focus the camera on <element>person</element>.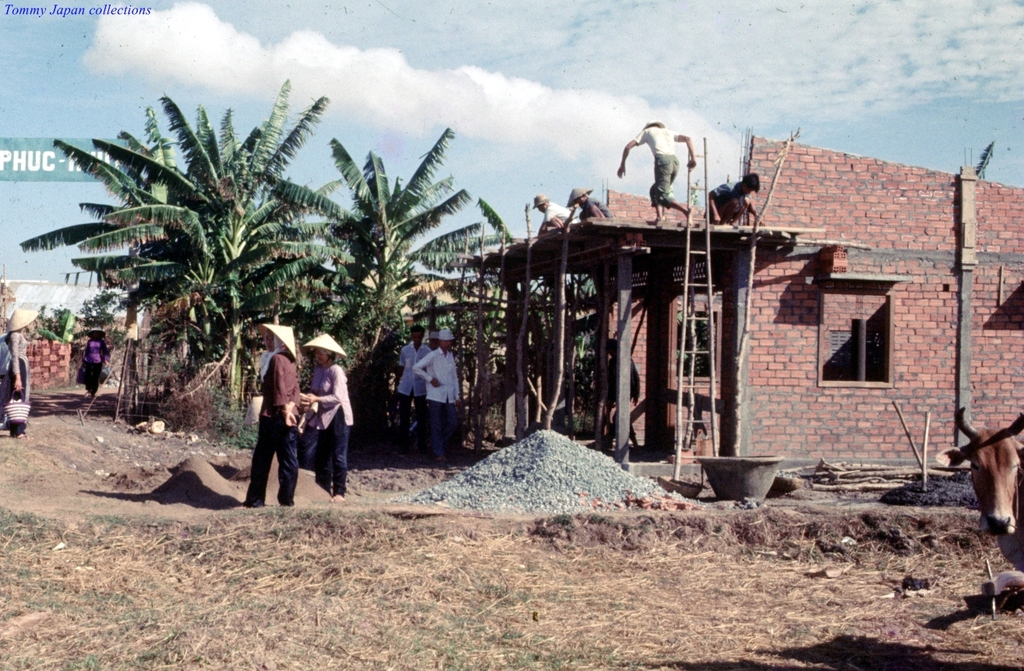
Focus region: (568, 186, 612, 221).
